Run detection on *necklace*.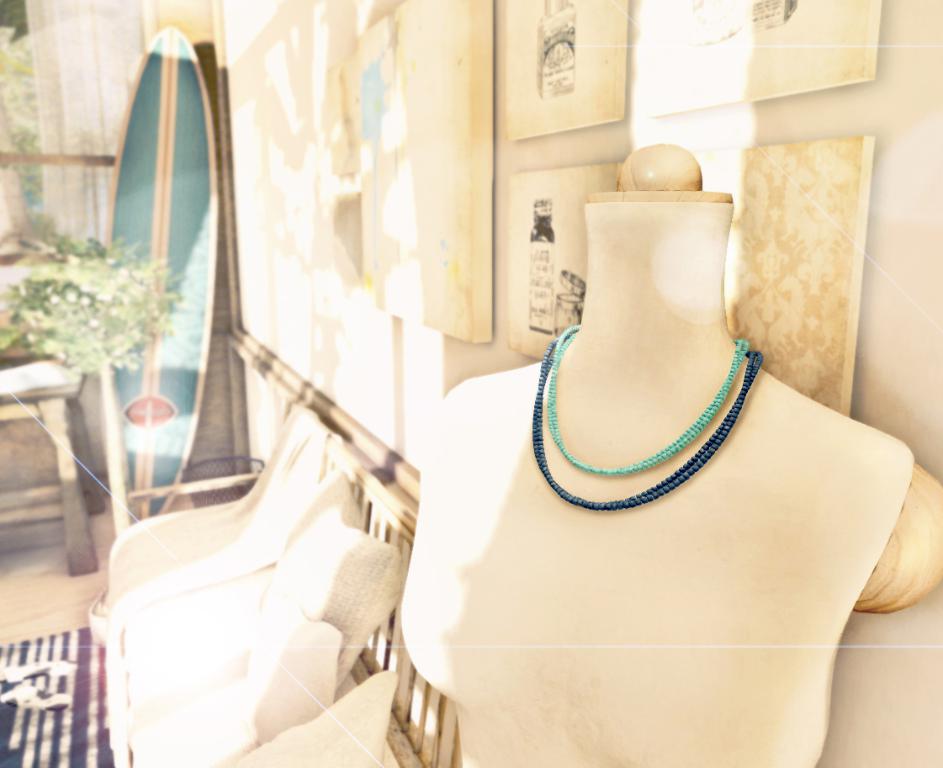
Result: [532, 333, 762, 512].
